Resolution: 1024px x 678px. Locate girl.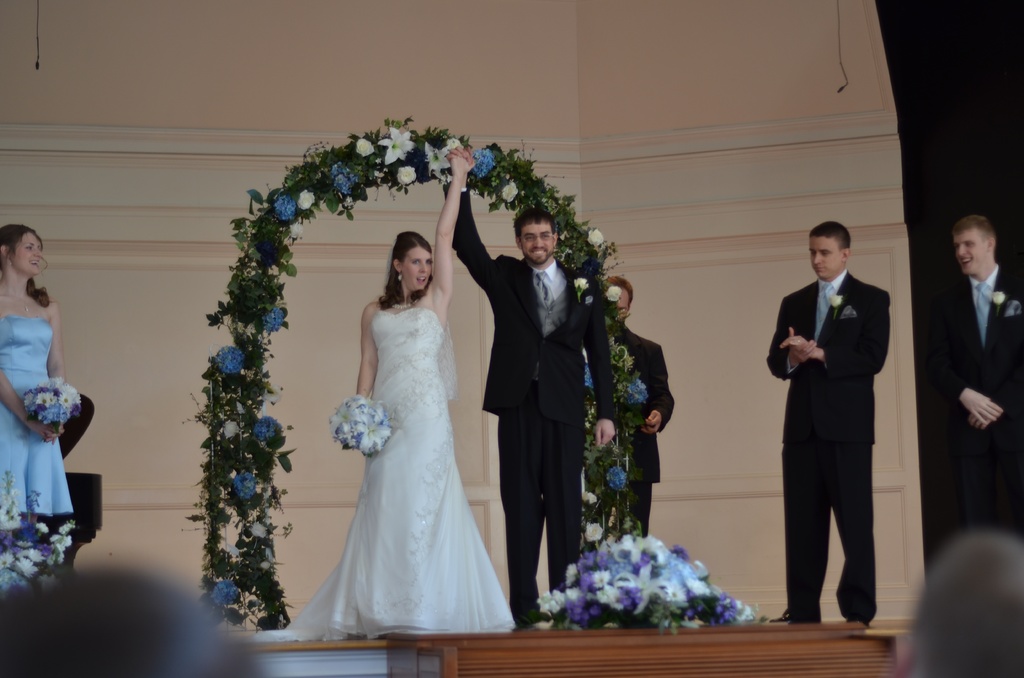
pyautogui.locateOnScreen(0, 225, 76, 532).
